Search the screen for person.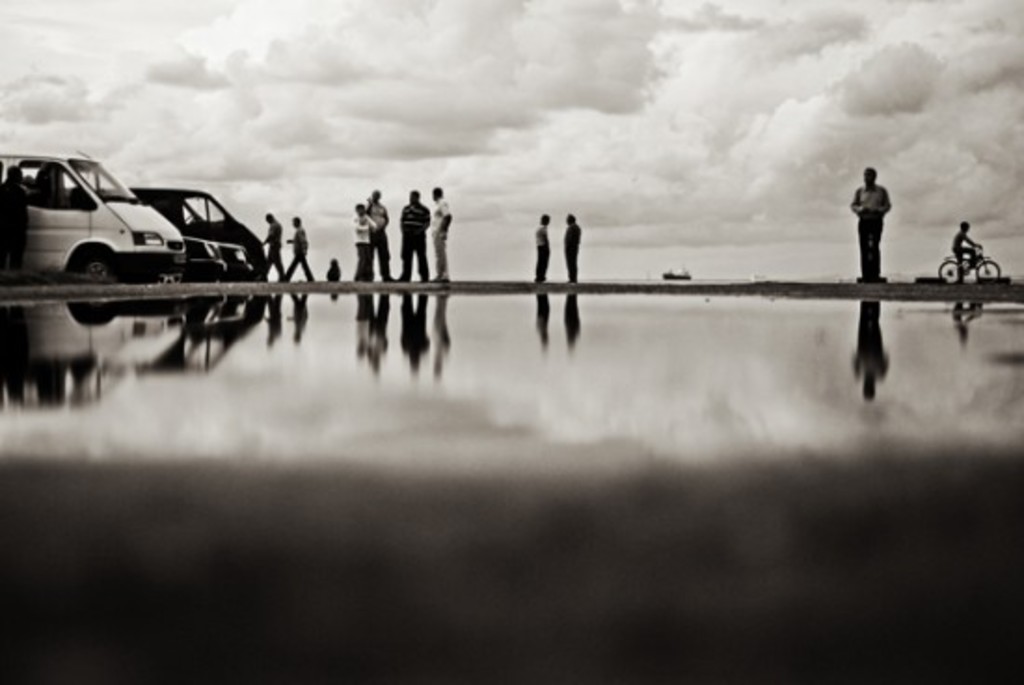
Found at box(367, 194, 389, 281).
